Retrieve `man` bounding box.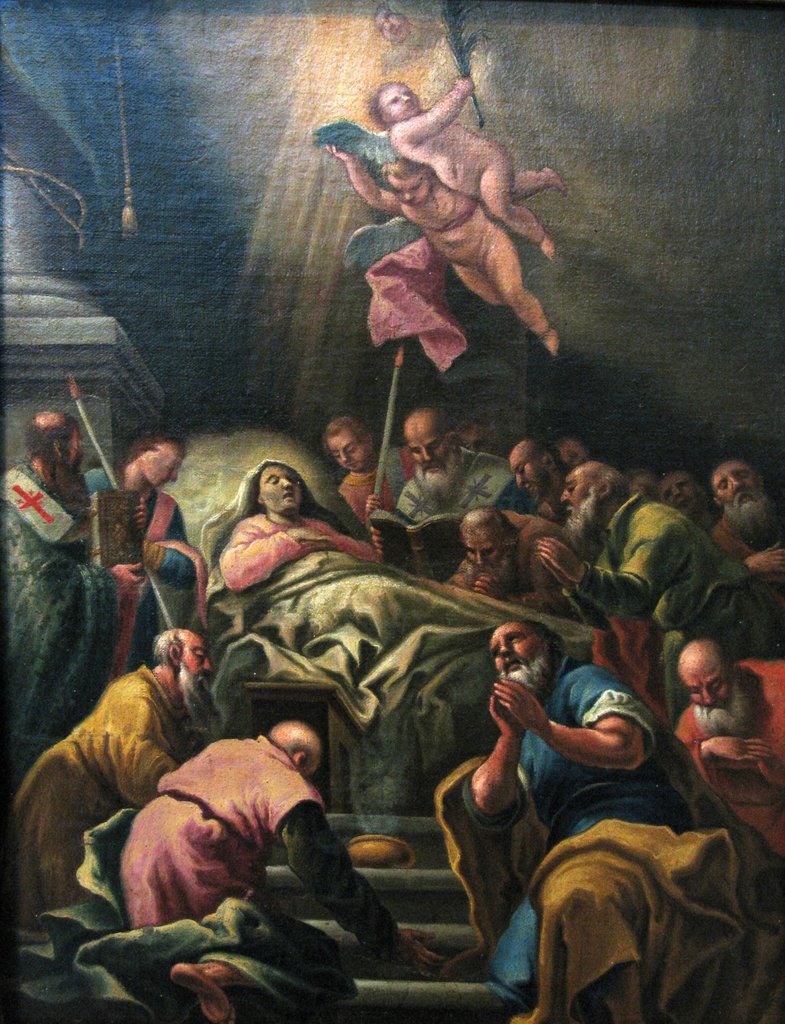
Bounding box: 498/428/576/517.
